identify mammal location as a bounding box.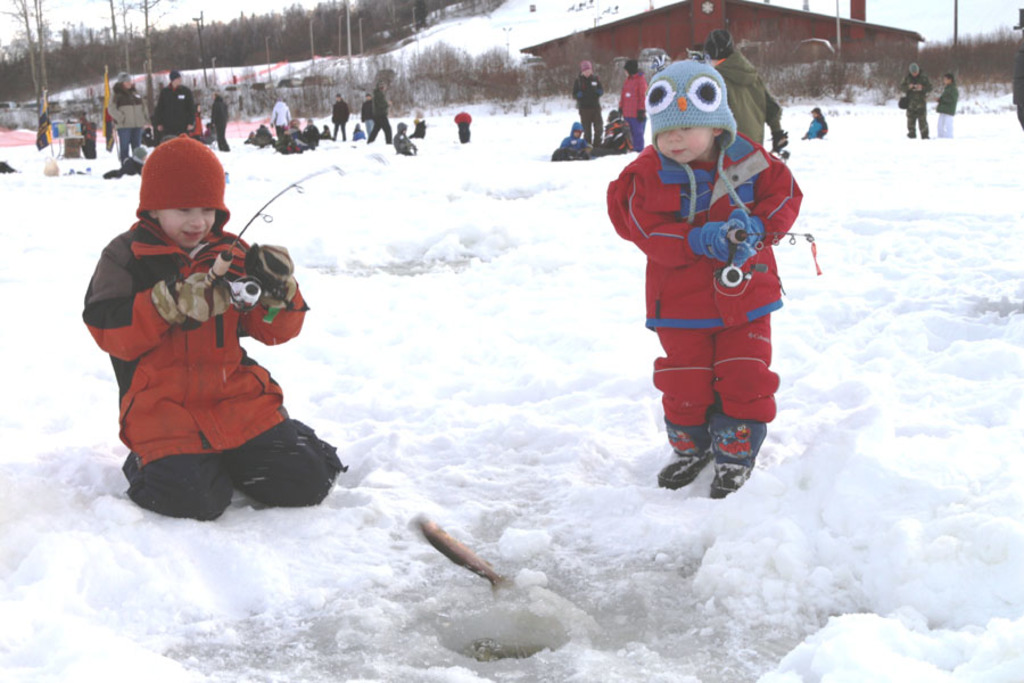
locate(391, 118, 418, 159).
